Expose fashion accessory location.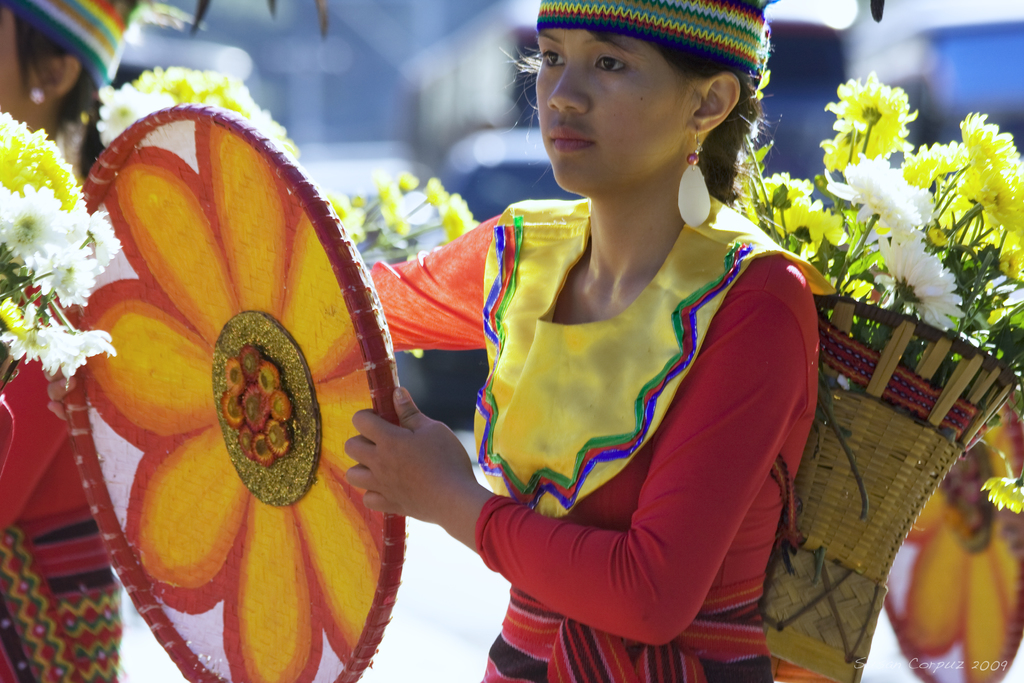
Exposed at (left=673, top=120, right=717, bottom=231).
